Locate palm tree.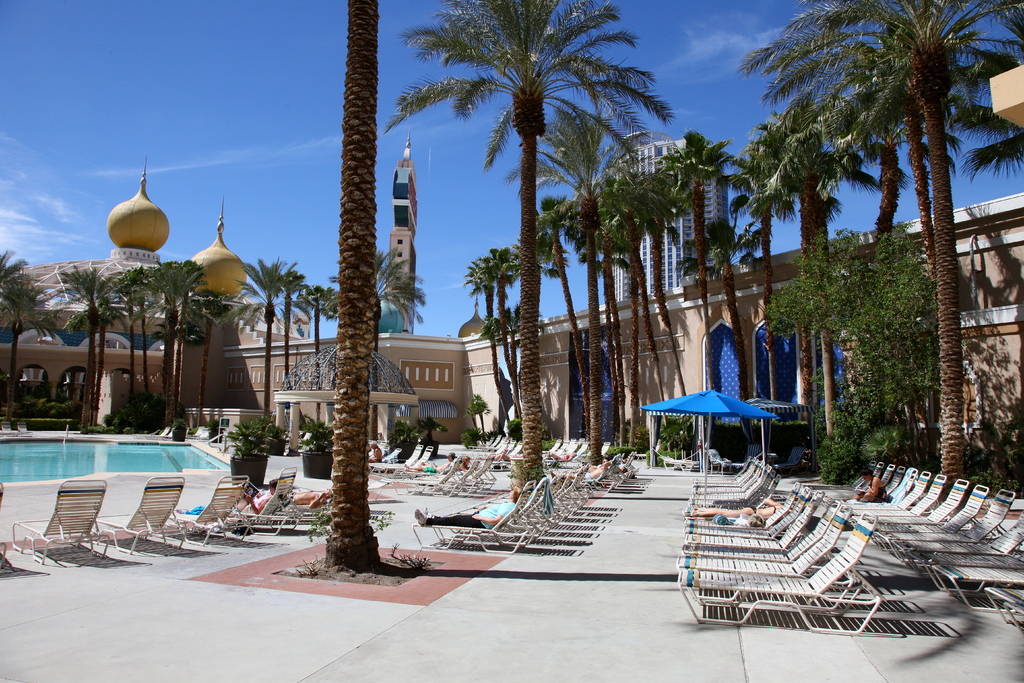
Bounding box: (674, 139, 712, 450).
